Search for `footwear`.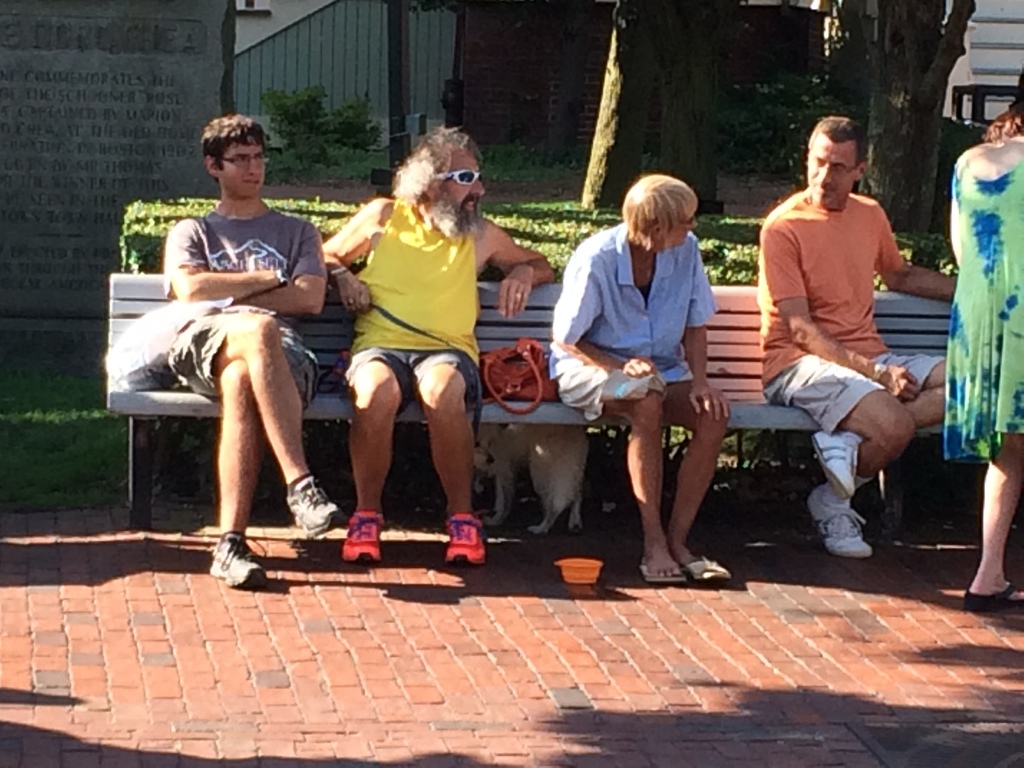
Found at 191 529 263 595.
